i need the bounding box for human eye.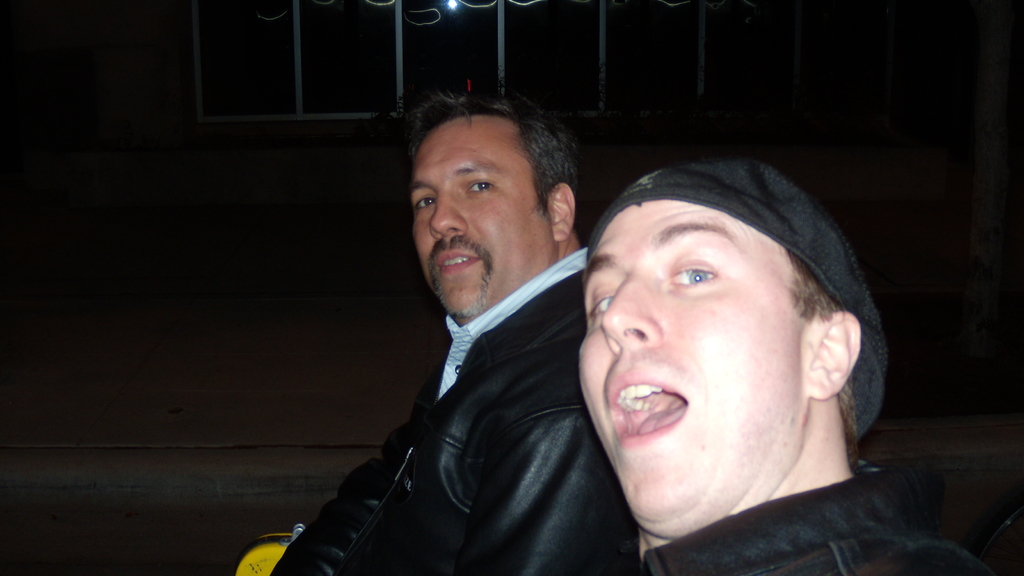
Here it is: bbox(413, 190, 438, 214).
